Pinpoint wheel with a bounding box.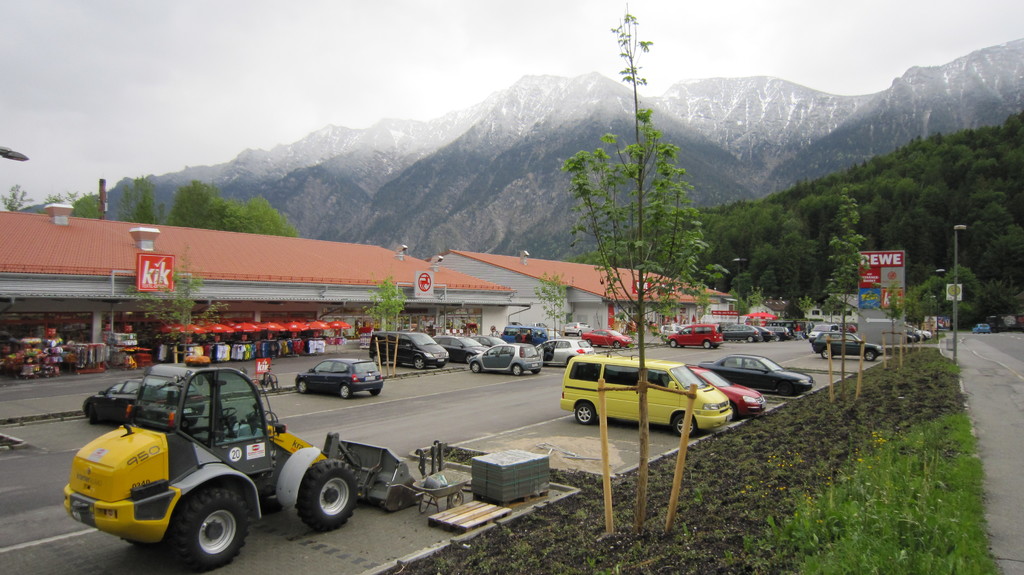
(x1=297, y1=380, x2=306, y2=395).
